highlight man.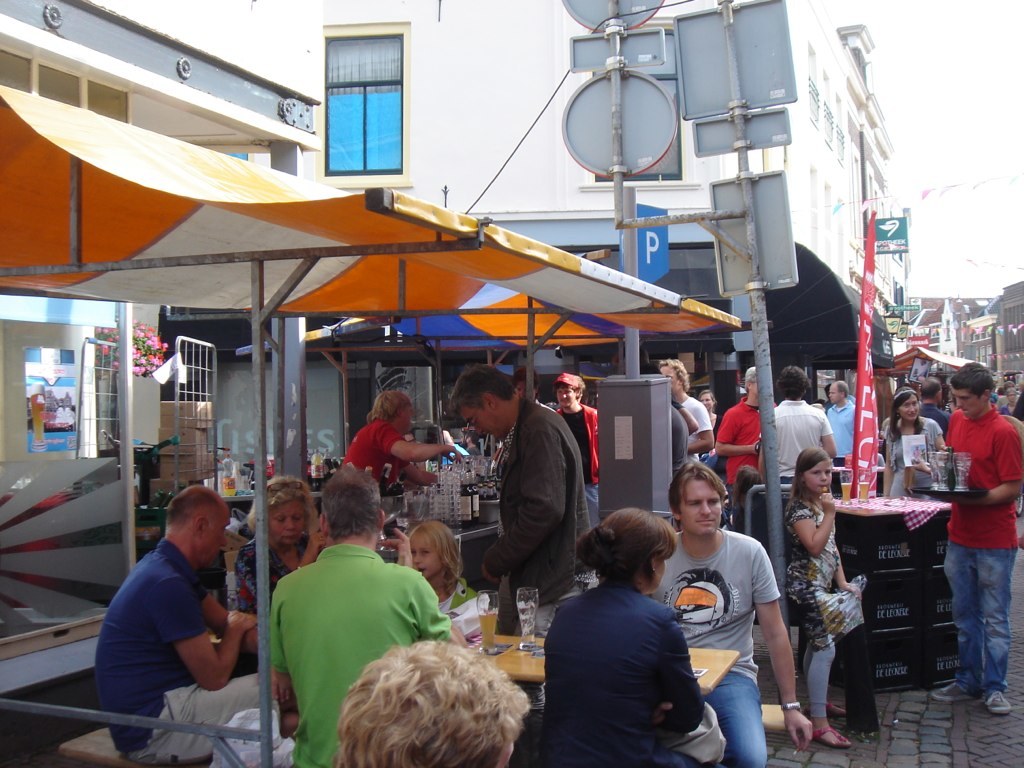
Highlighted region: (left=541, top=369, right=610, bottom=517).
